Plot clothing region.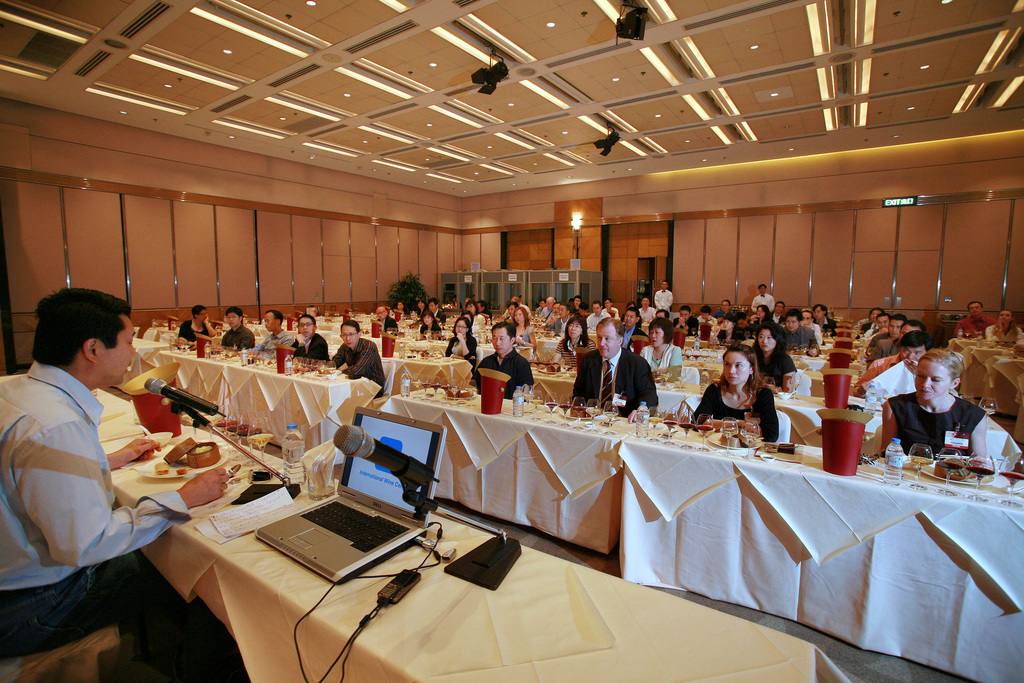
Plotted at locate(572, 312, 587, 320).
